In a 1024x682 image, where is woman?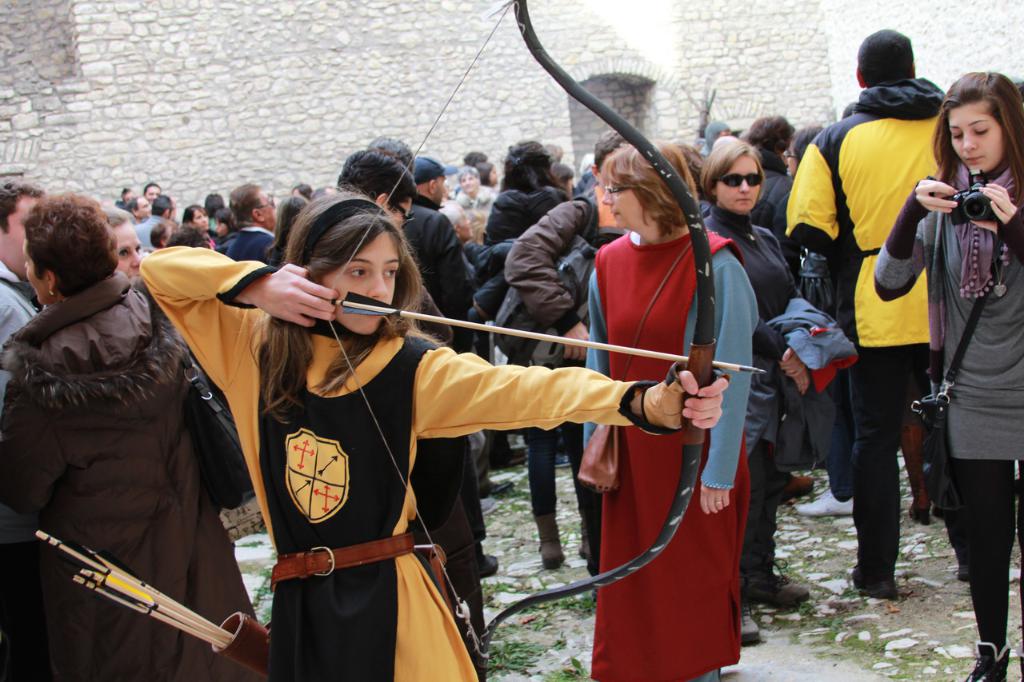
bbox=[570, 126, 752, 681].
